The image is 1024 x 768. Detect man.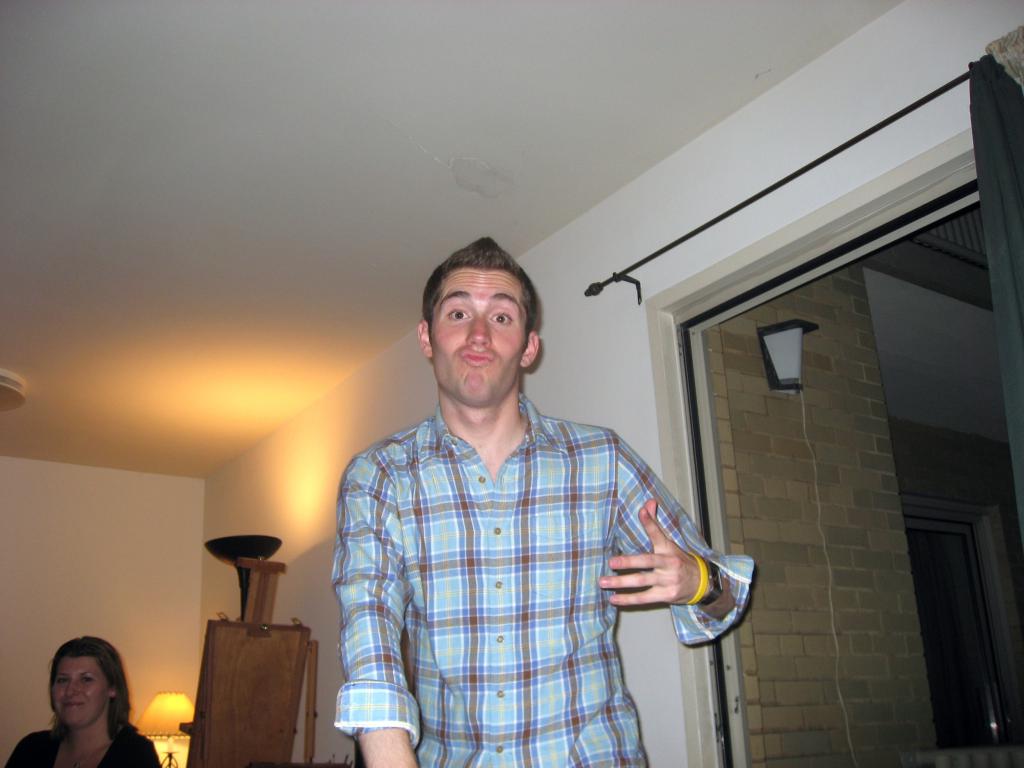
Detection: (left=319, top=234, right=724, bottom=745).
